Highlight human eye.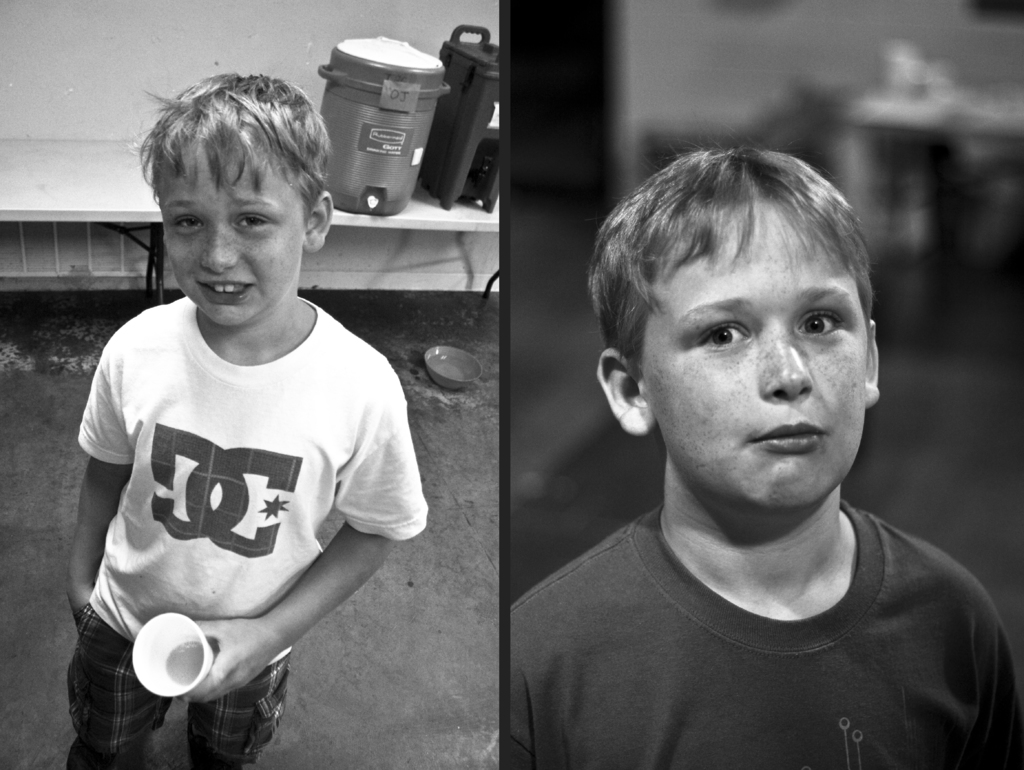
Highlighted region: x1=697, y1=319, x2=752, y2=353.
